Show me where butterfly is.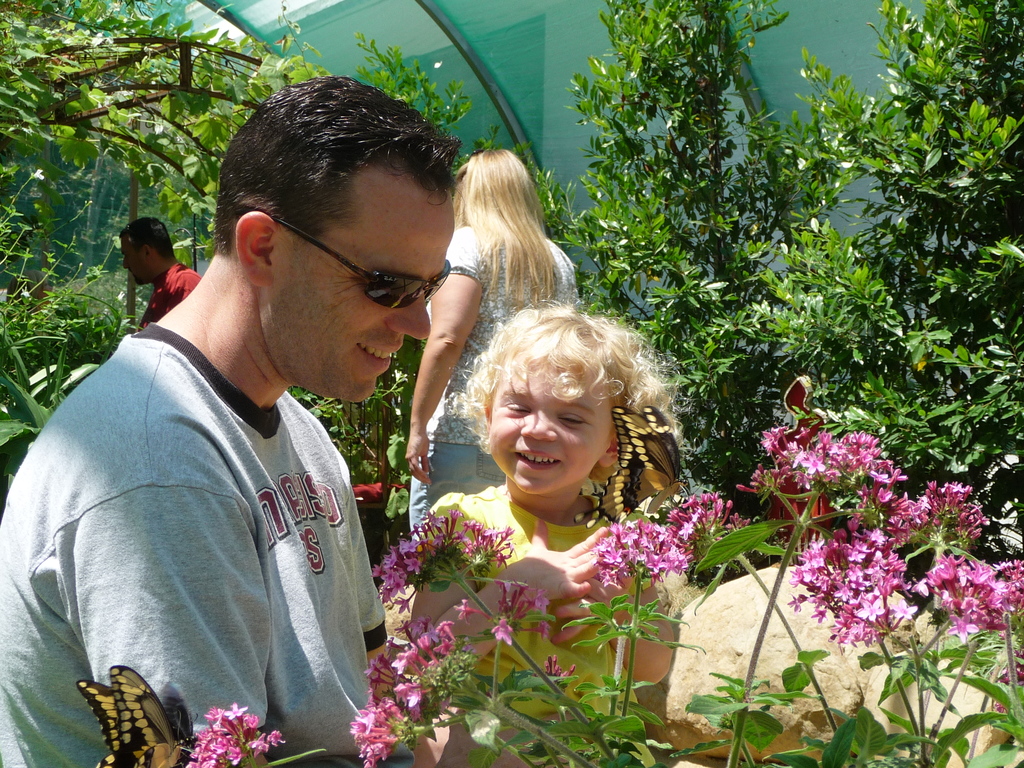
butterfly is at [604,405,688,531].
